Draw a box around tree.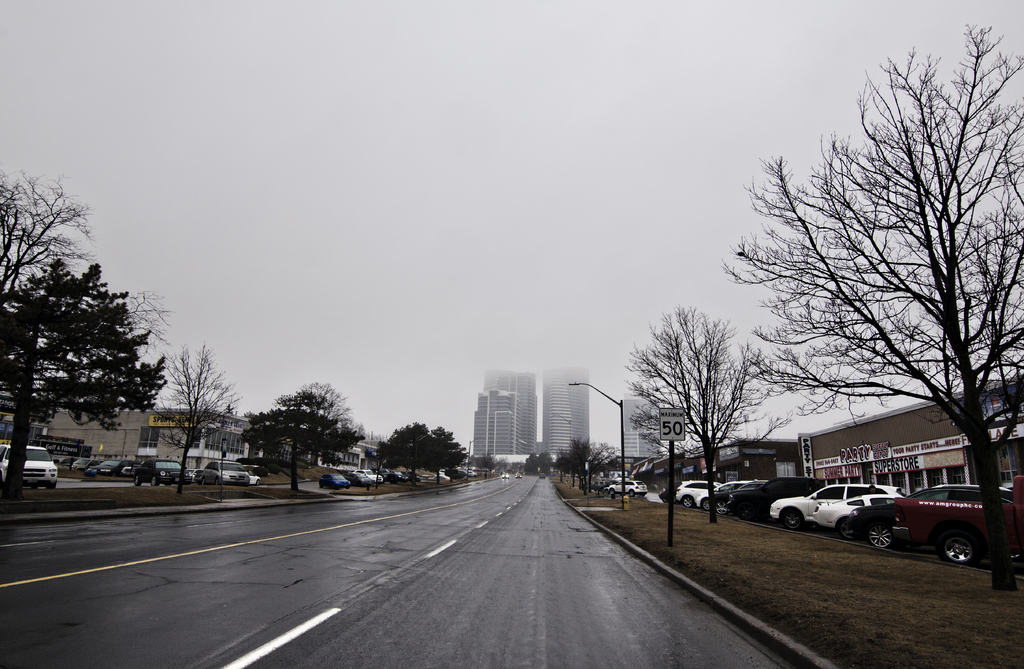
bbox=[241, 391, 358, 492].
